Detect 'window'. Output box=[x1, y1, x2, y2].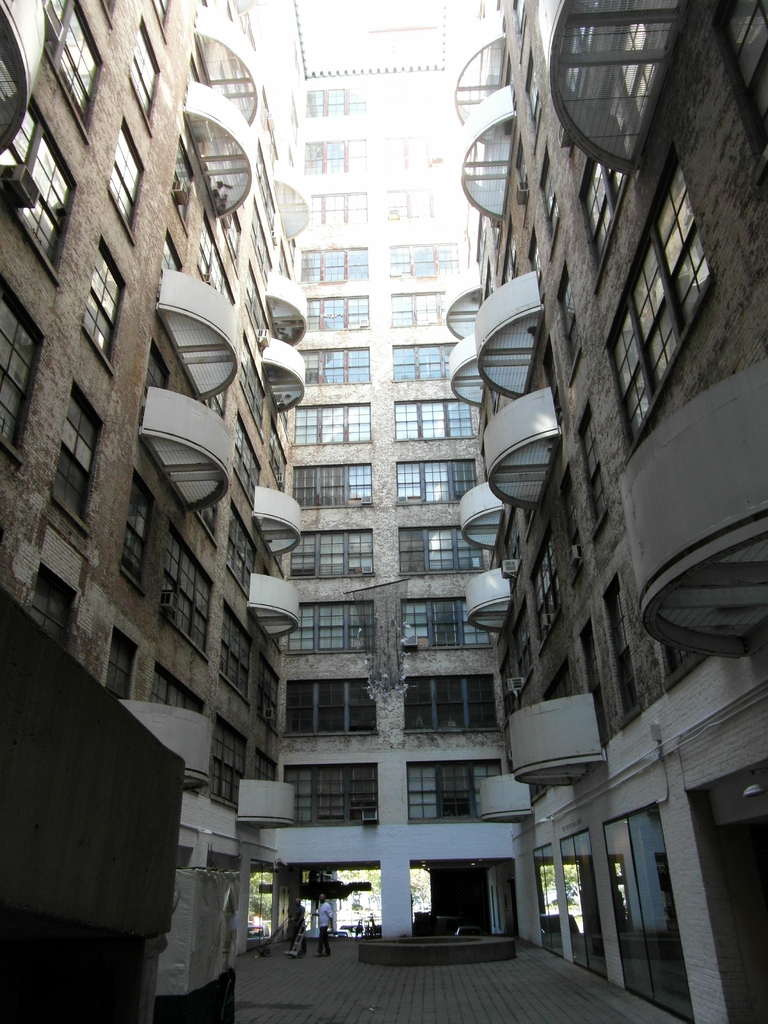
box=[280, 762, 378, 824].
